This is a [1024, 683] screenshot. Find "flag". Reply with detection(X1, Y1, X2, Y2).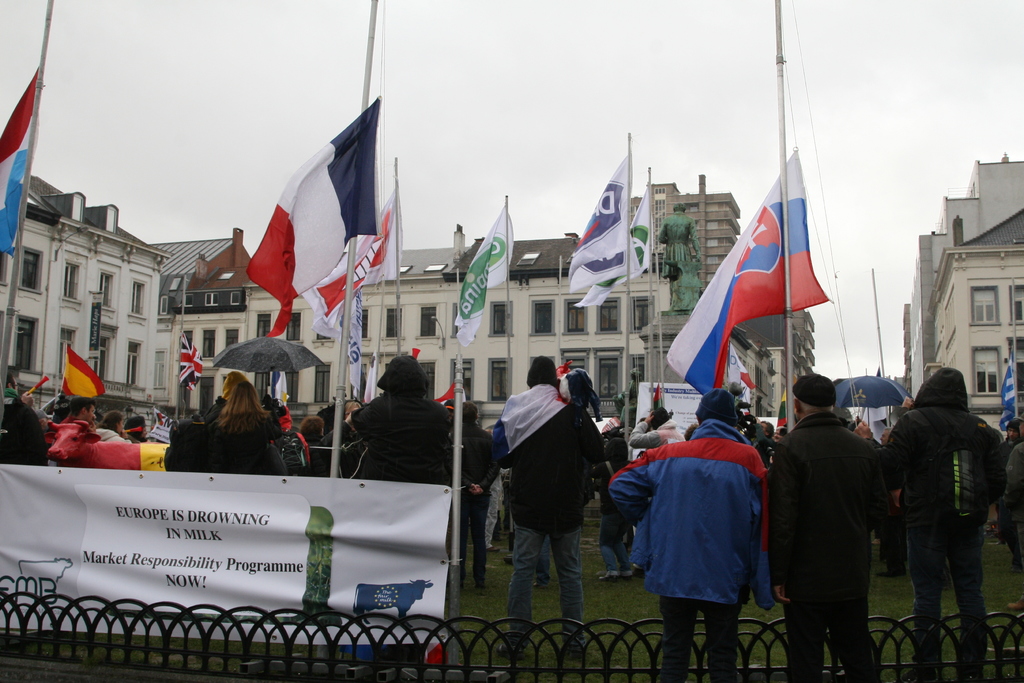
detection(259, 54, 403, 366).
